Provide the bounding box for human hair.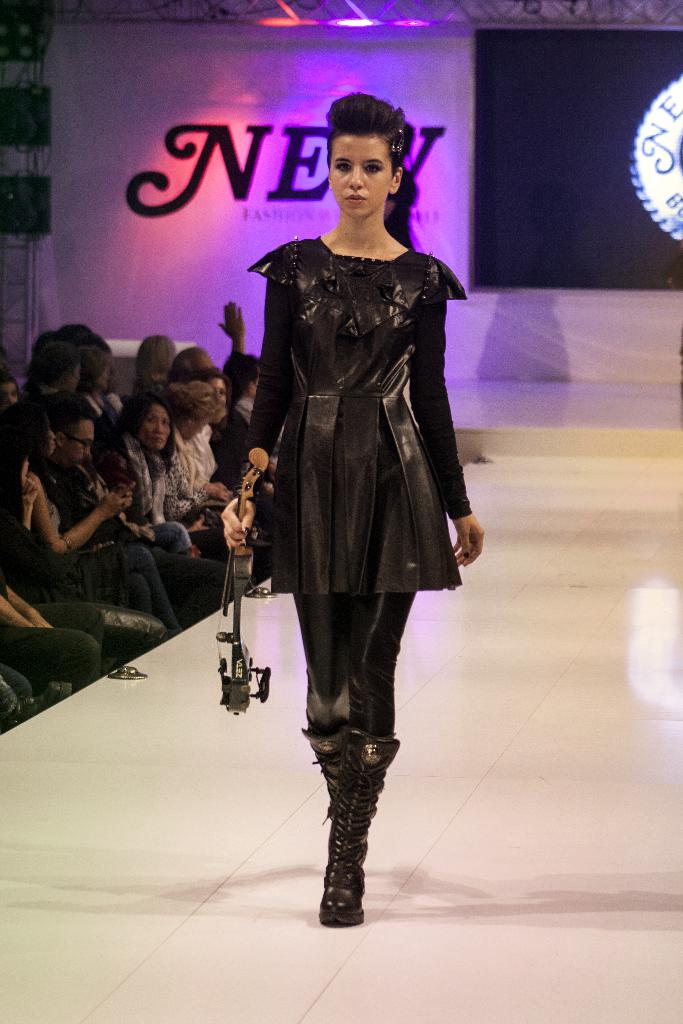
Rect(322, 88, 410, 199).
